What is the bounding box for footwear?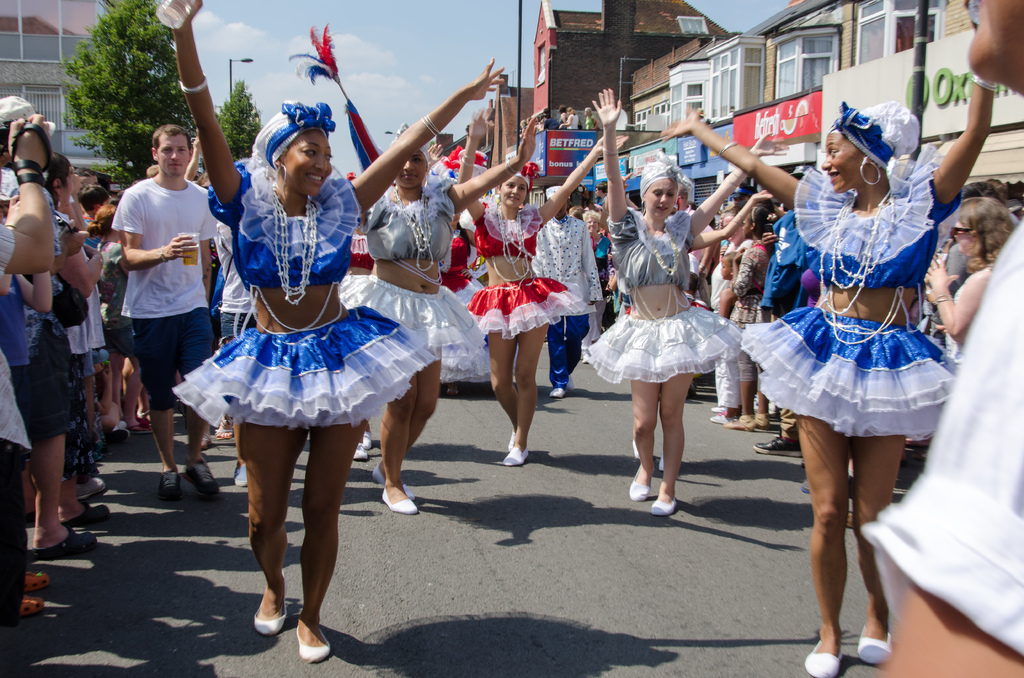
pyautogui.locateOnScreen(657, 456, 665, 471).
